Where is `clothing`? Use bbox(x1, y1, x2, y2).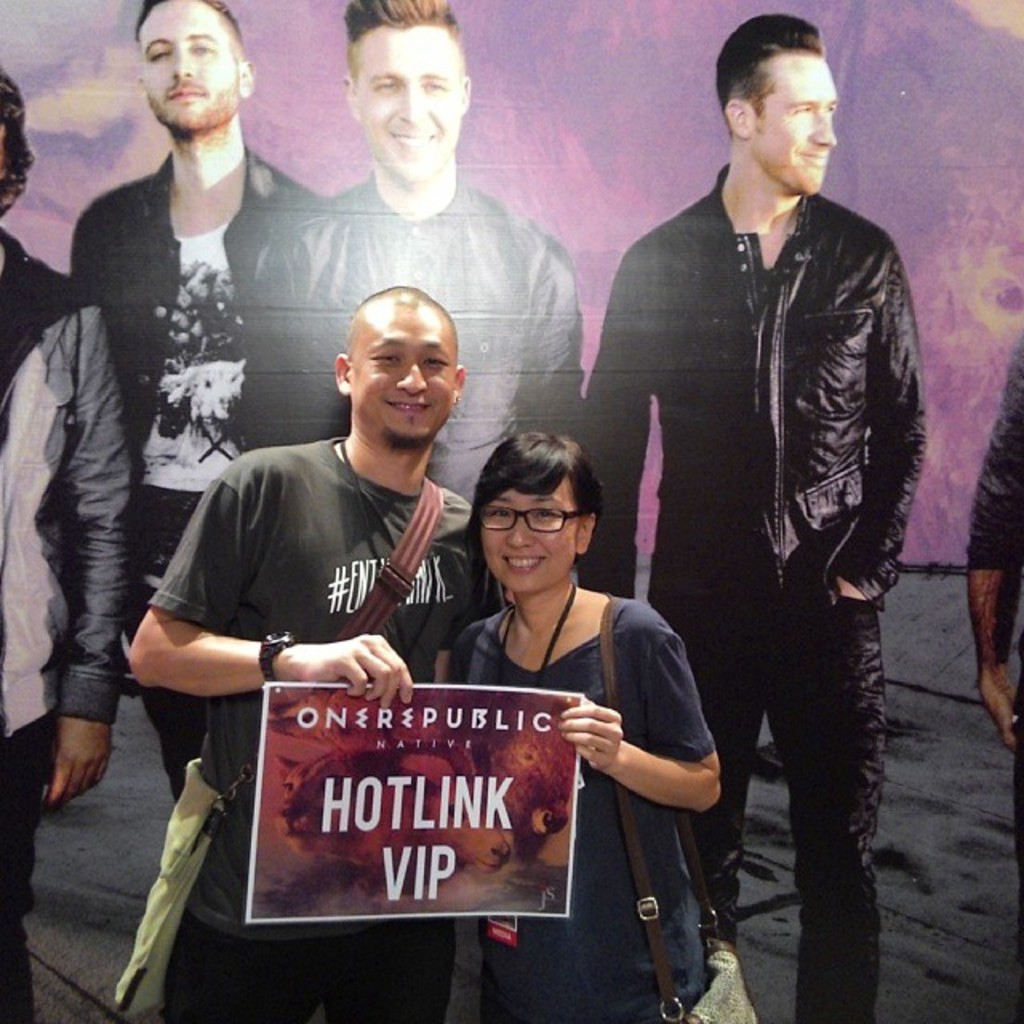
bbox(960, 347, 1022, 726).
